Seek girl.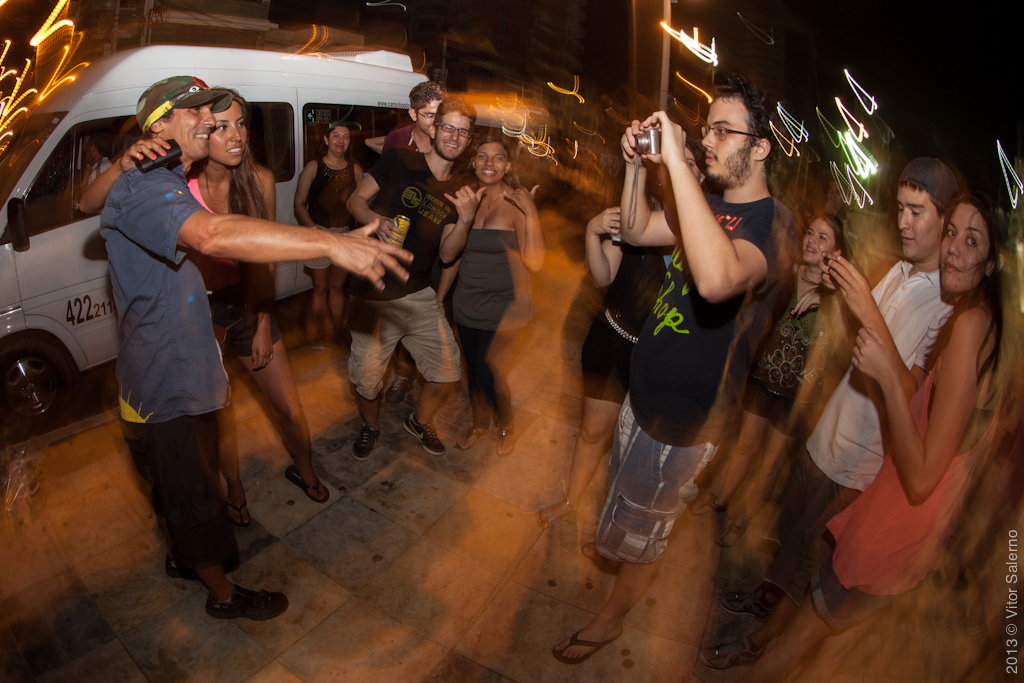
select_region(701, 214, 853, 532).
